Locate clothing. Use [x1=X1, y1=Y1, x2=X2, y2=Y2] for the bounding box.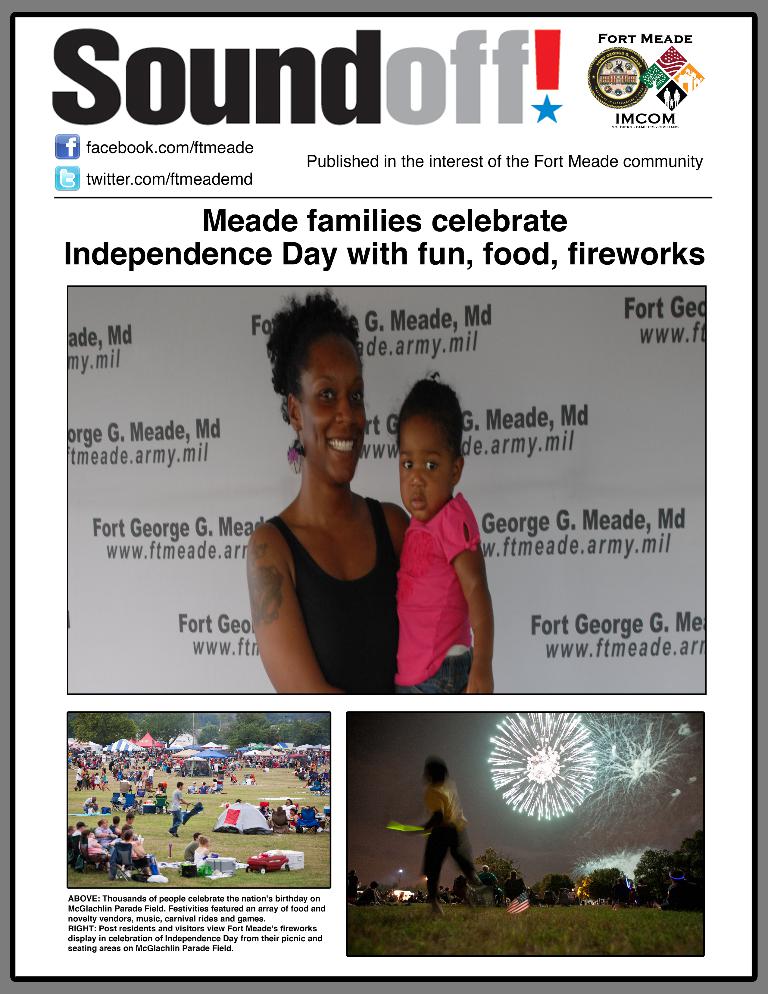
[x1=74, y1=817, x2=163, y2=873].
